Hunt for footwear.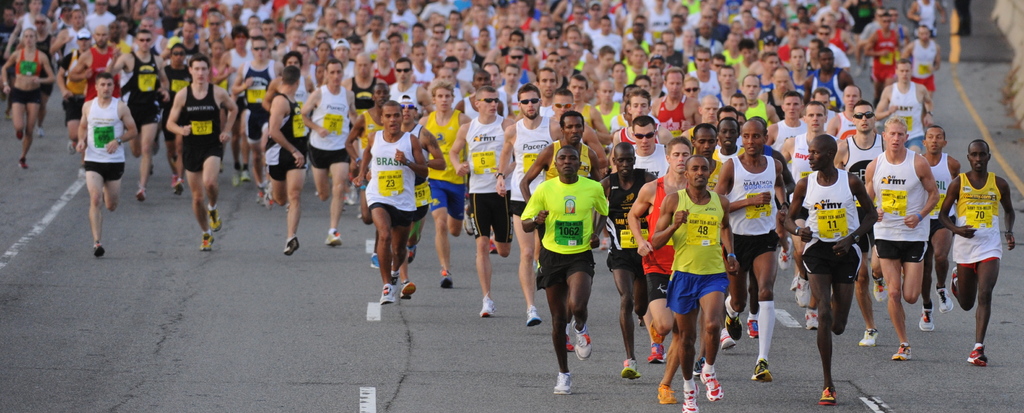
Hunted down at Rect(95, 238, 104, 255).
